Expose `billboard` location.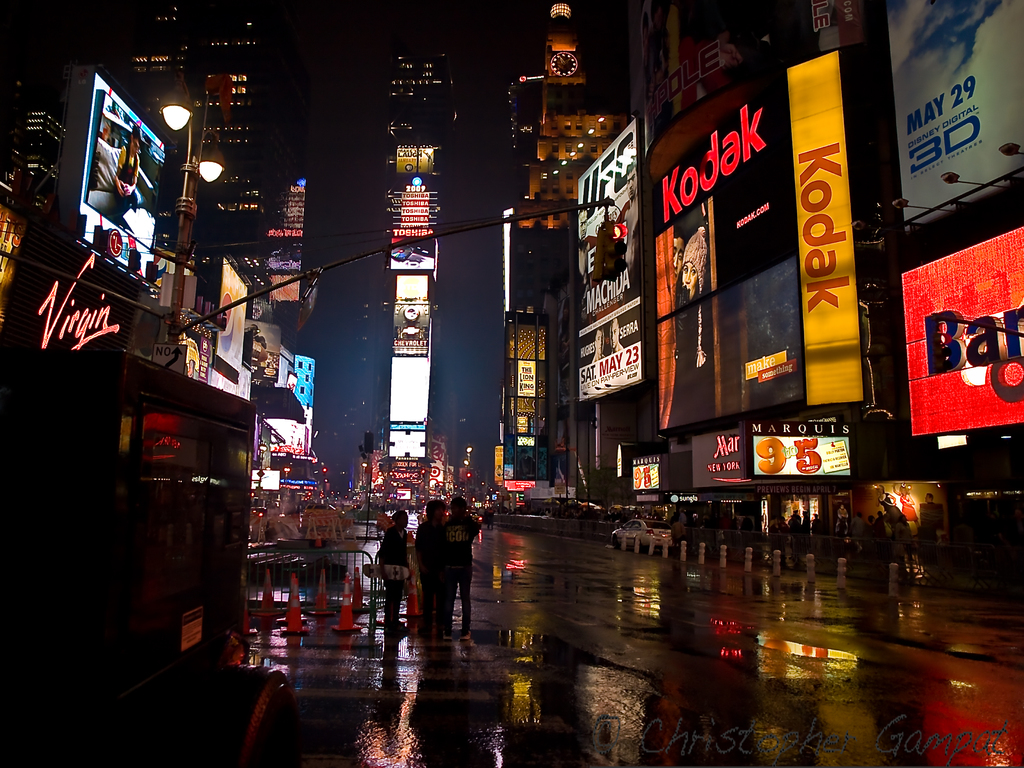
Exposed at <box>900,227,1023,418</box>.
